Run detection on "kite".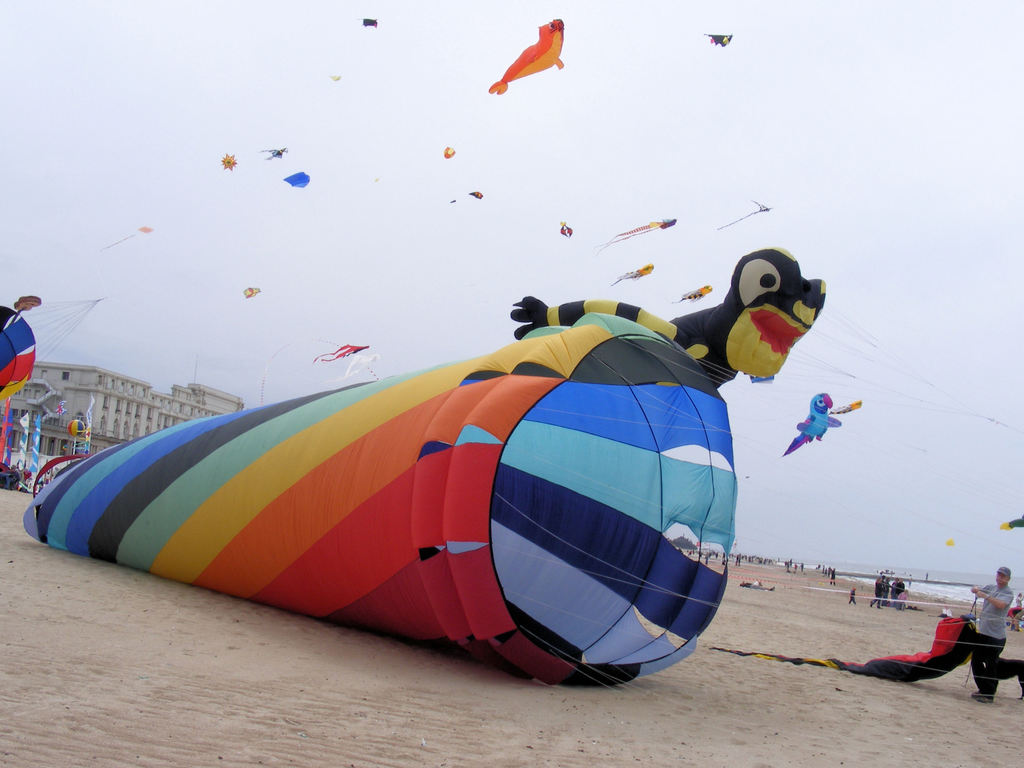
Result: 0, 292, 44, 413.
